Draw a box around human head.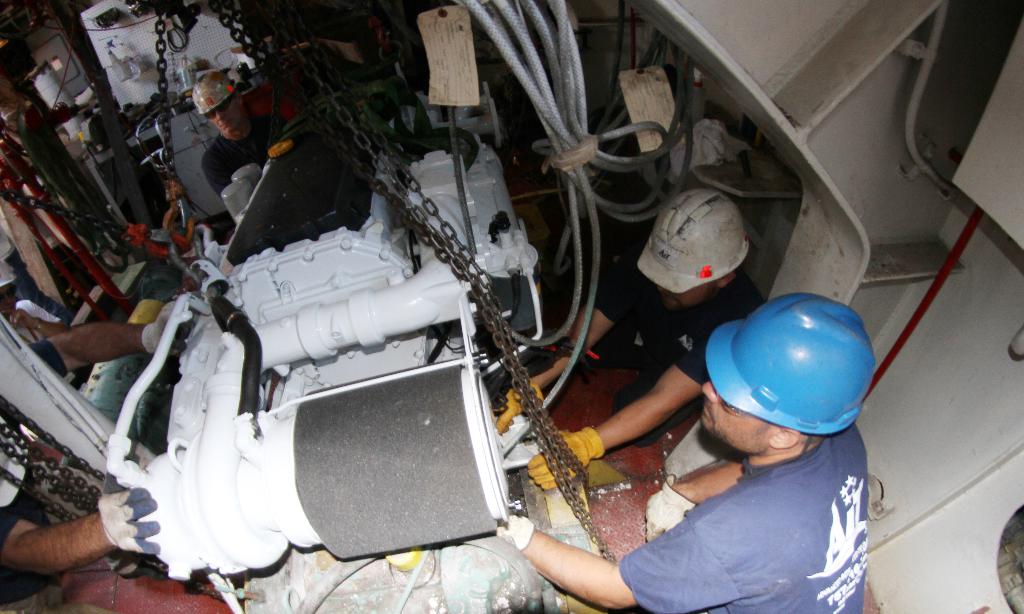
bbox=(649, 185, 751, 309).
